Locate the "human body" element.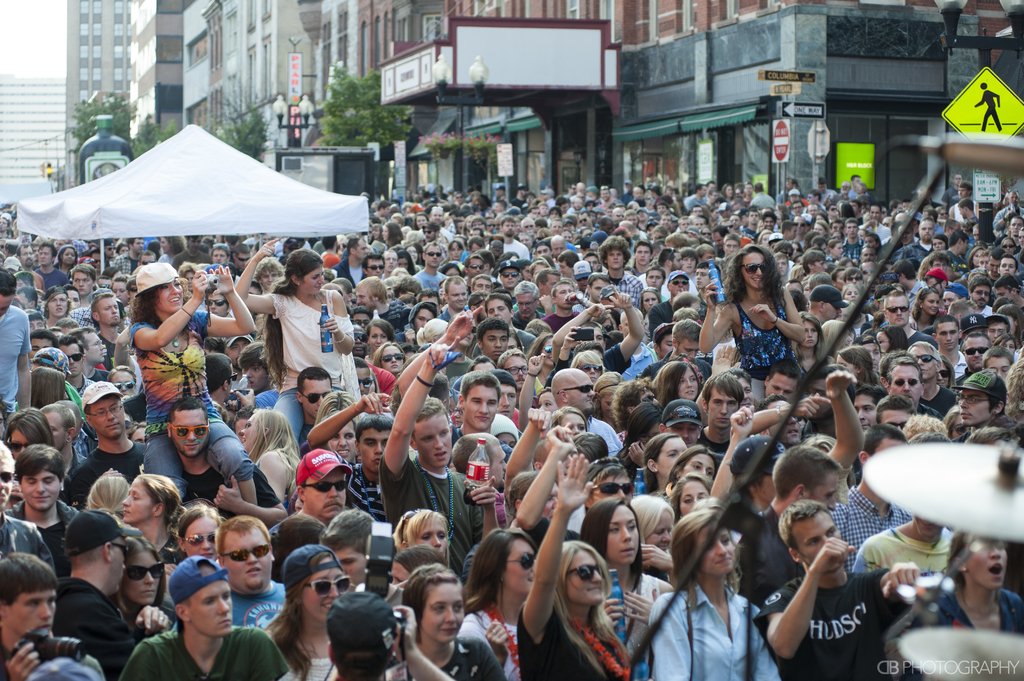
Element bbox: <bbox>959, 331, 986, 367</bbox>.
